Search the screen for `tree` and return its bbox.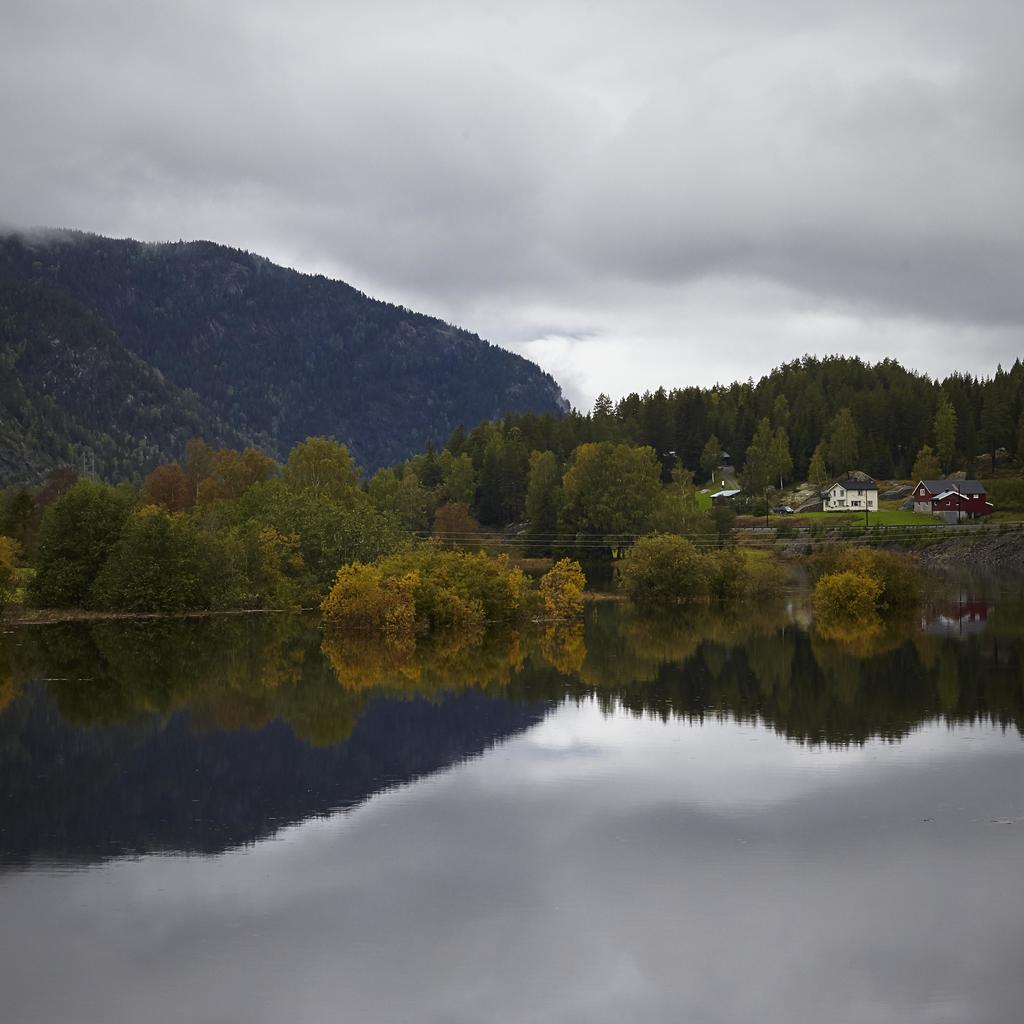
Found: <bbox>813, 567, 883, 611</bbox>.
